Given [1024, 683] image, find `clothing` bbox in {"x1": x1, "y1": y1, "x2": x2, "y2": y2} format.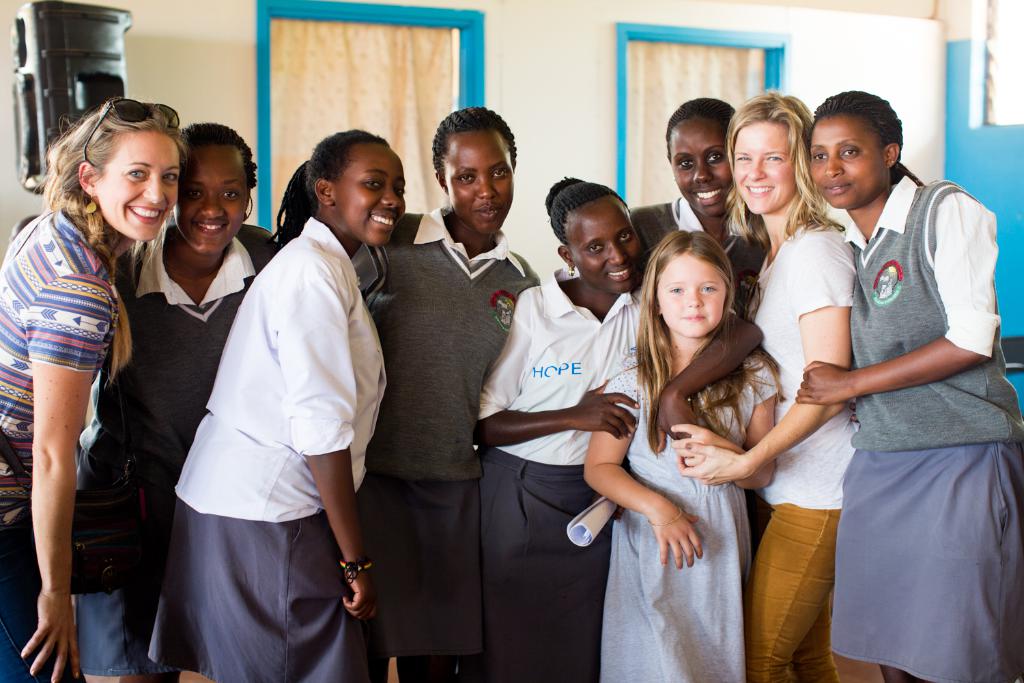
{"x1": 625, "y1": 193, "x2": 763, "y2": 315}.
